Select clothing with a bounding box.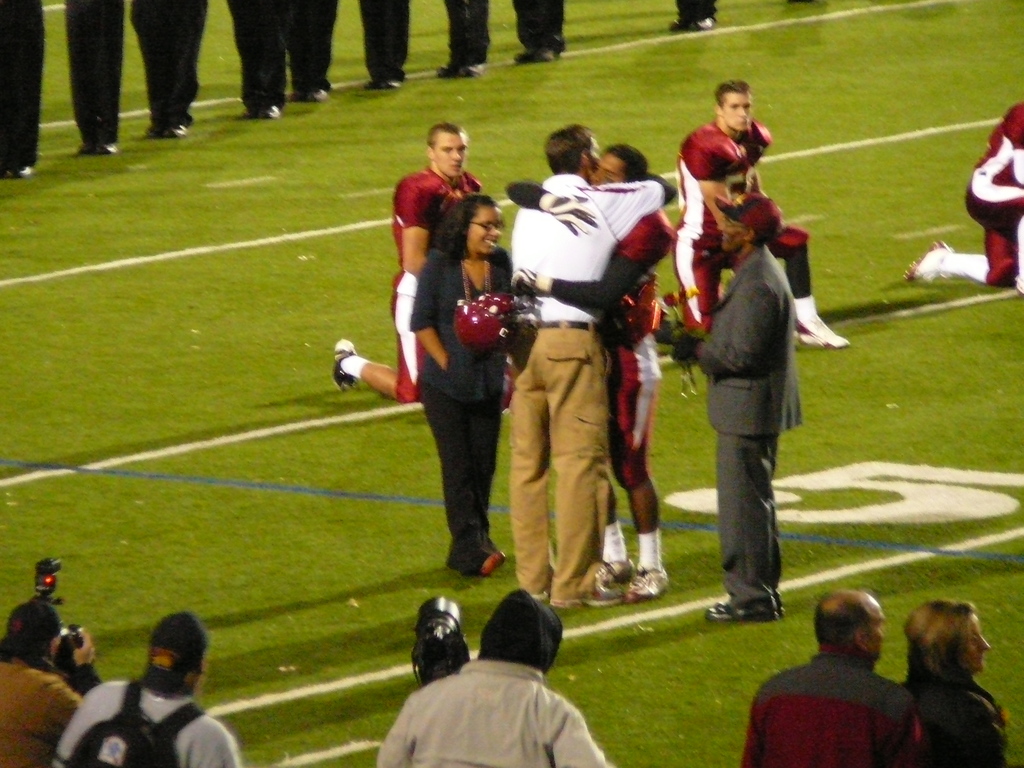
(609,347,666,486).
